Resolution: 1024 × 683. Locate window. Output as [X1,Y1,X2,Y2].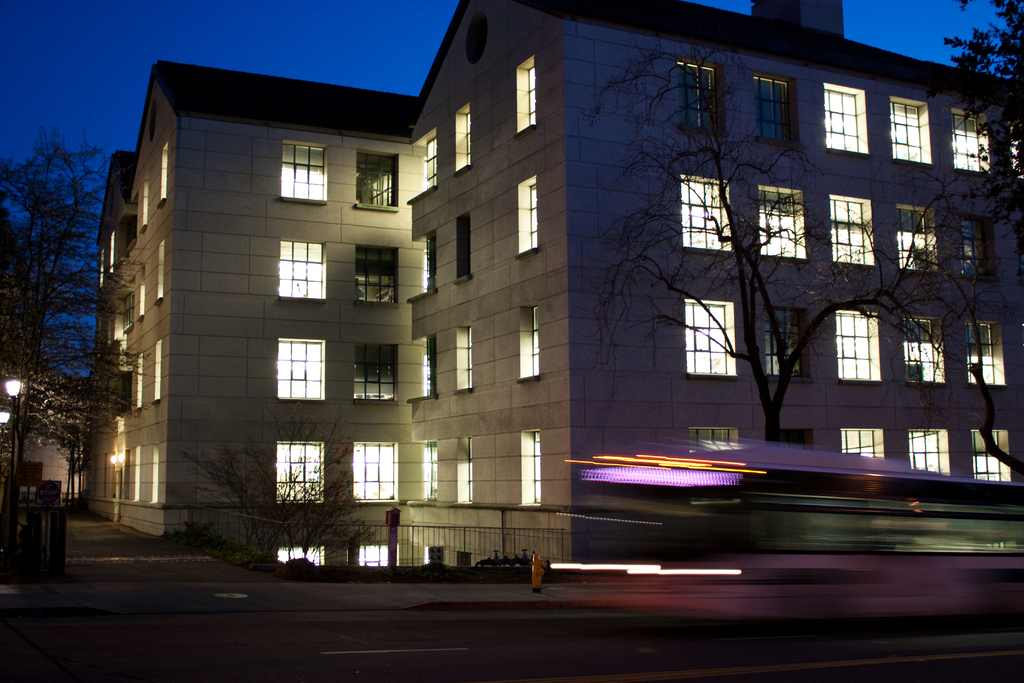
[134,449,140,500].
